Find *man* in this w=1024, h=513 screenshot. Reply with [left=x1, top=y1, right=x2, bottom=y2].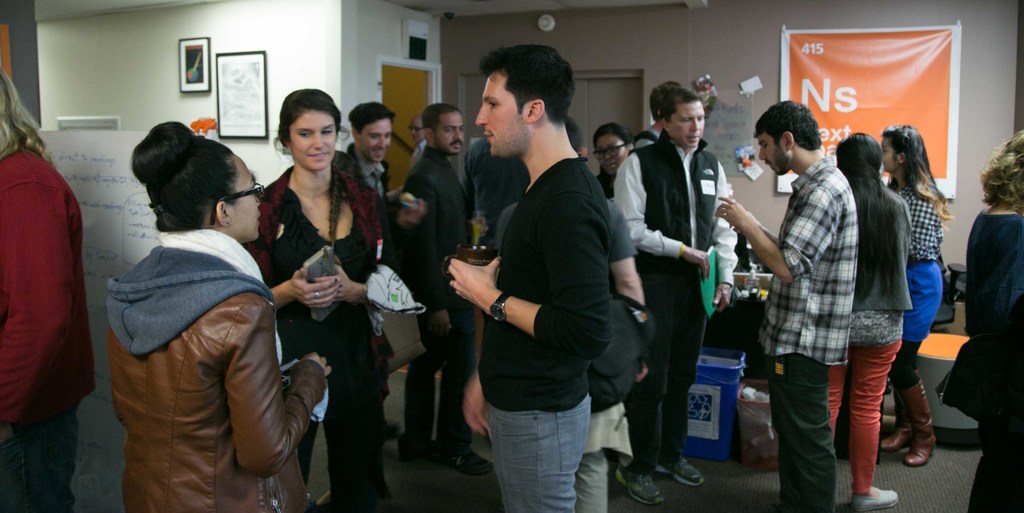
[left=712, top=99, right=865, bottom=512].
